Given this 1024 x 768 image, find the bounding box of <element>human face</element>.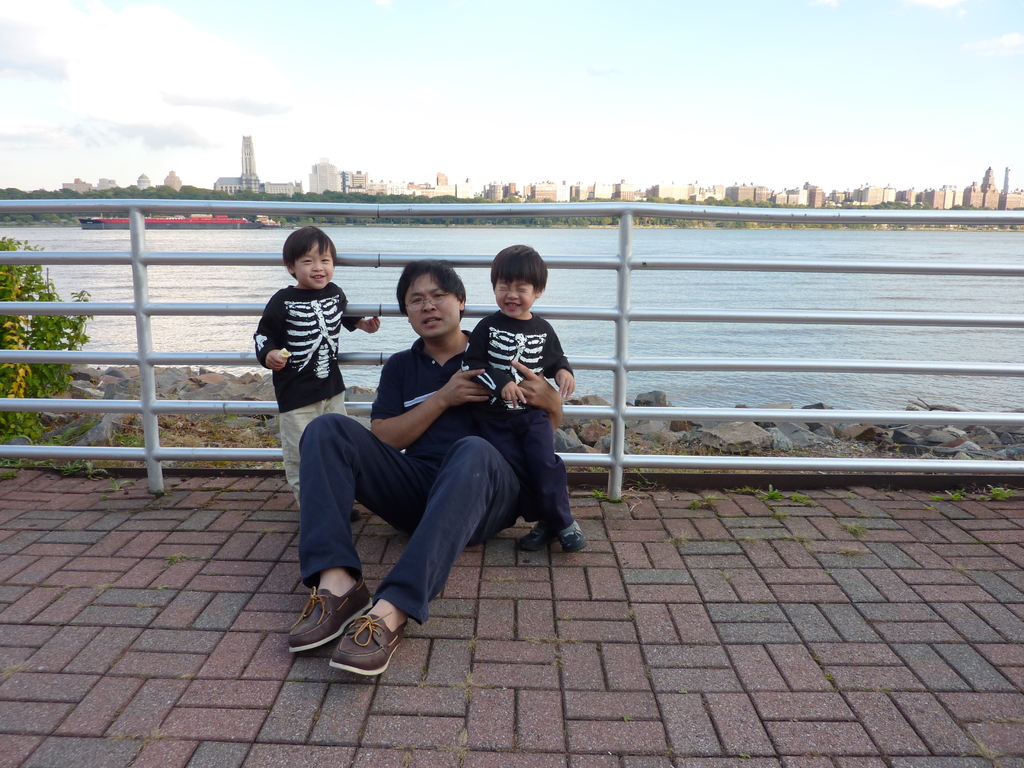
rect(293, 235, 334, 290).
